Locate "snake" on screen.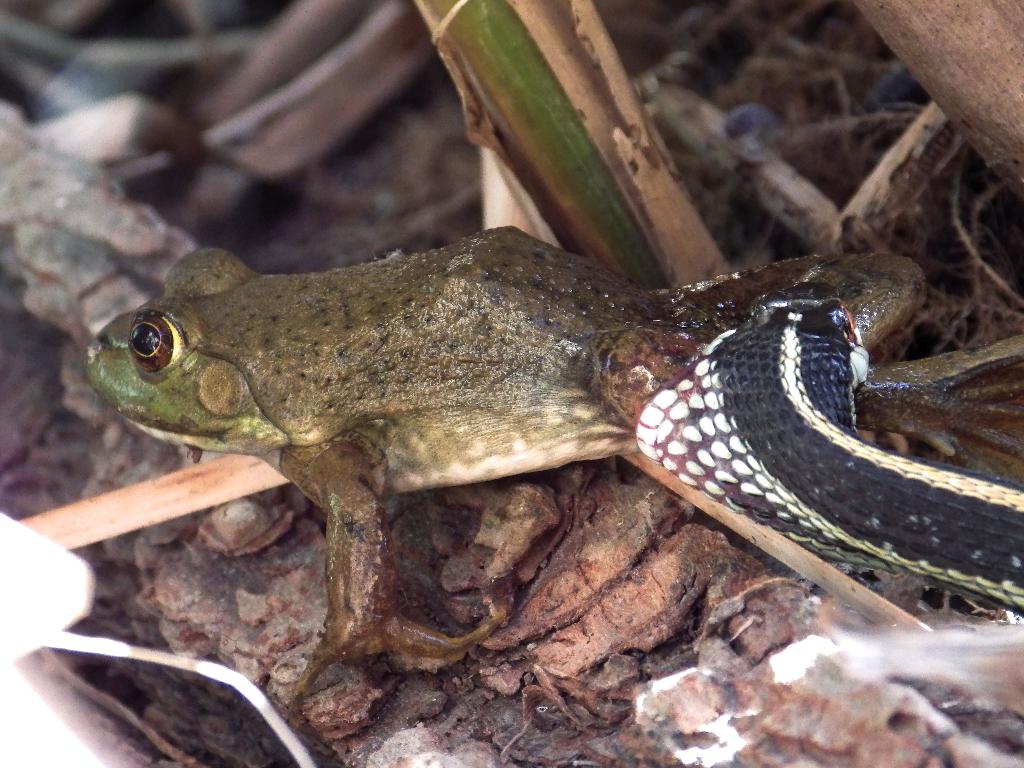
On screen at l=635, t=296, r=1023, b=607.
